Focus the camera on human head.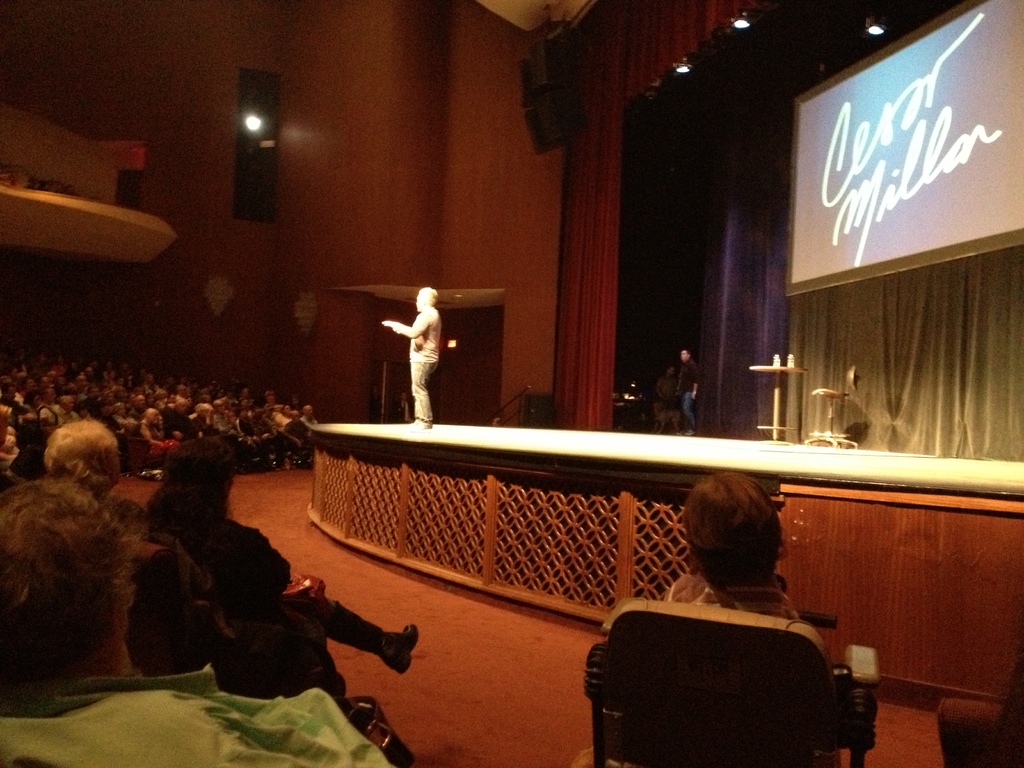
Focus region: region(676, 488, 802, 616).
